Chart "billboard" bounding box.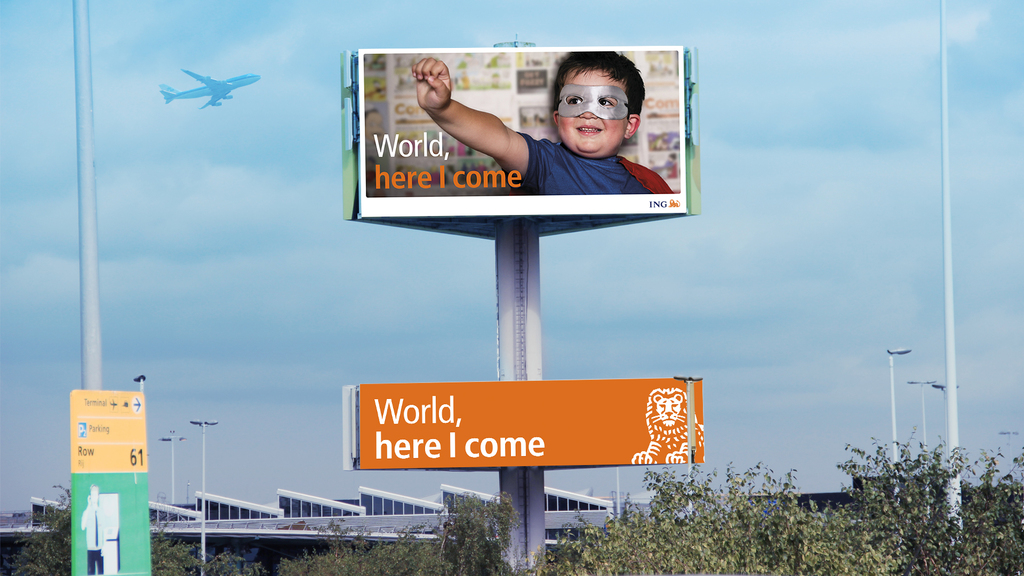
Charted: 356/46/690/208.
